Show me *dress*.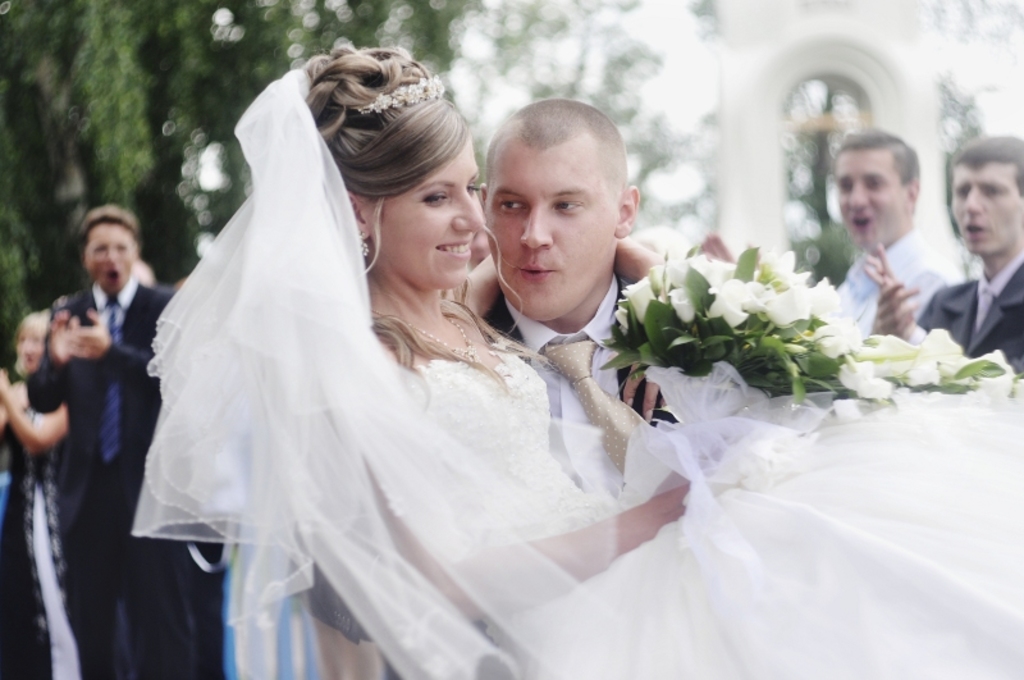
*dress* is here: [left=307, top=332, right=1023, bottom=679].
